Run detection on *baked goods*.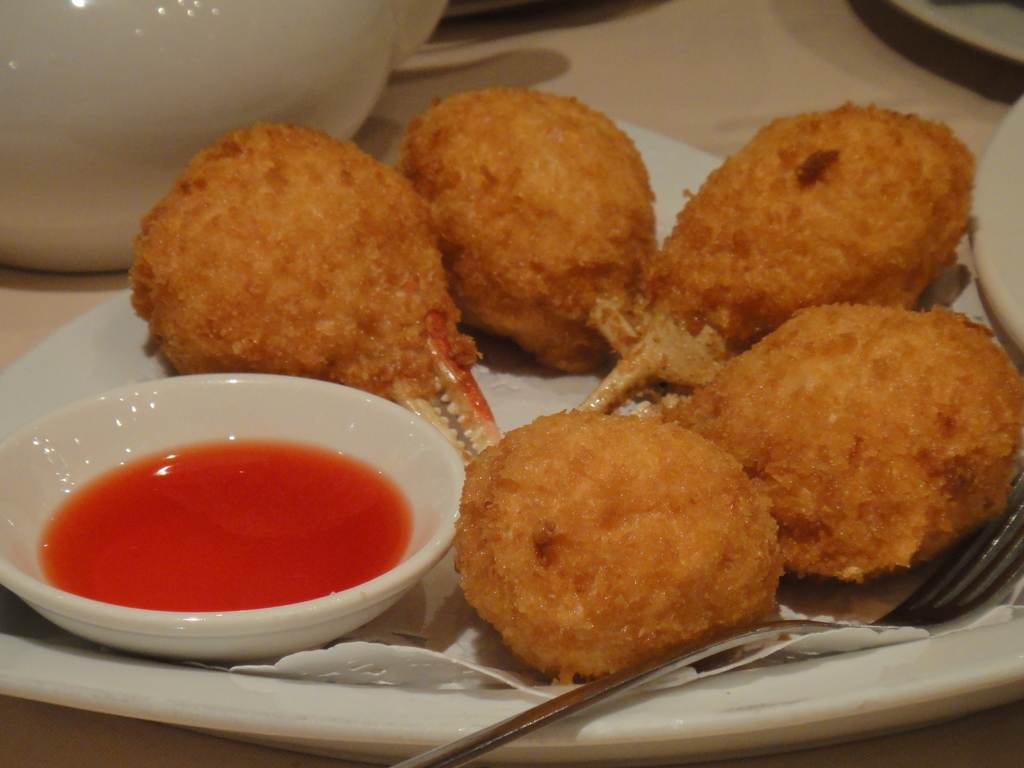
Result: detection(661, 304, 1023, 580).
